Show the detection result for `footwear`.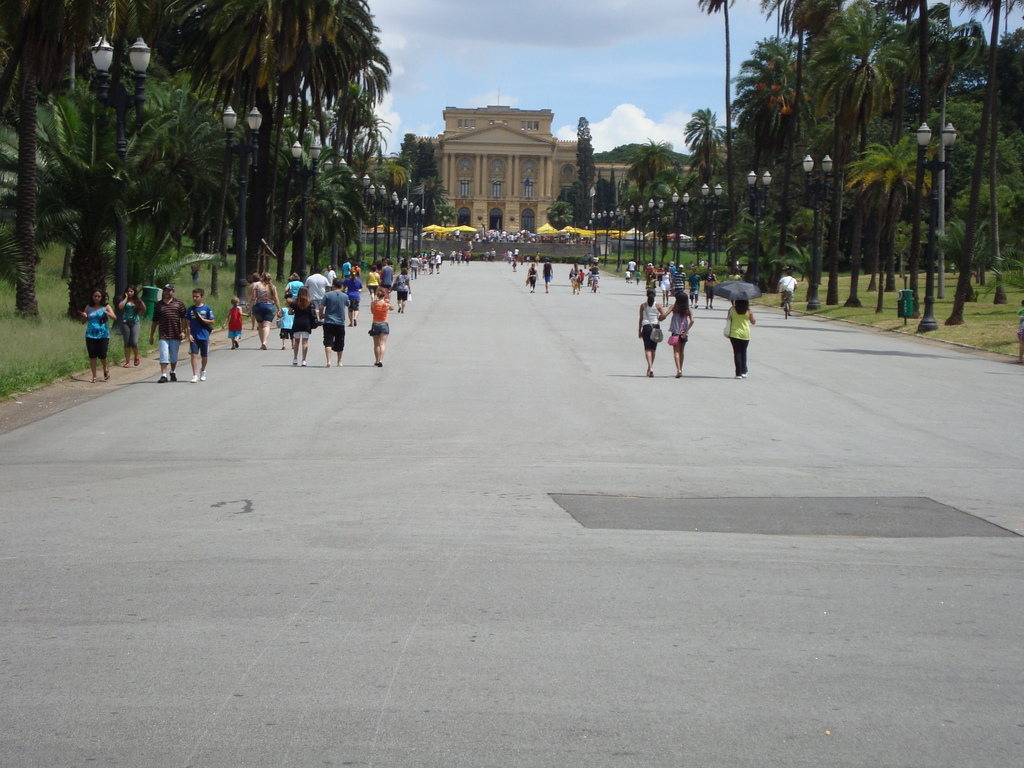
locate(734, 365, 741, 378).
